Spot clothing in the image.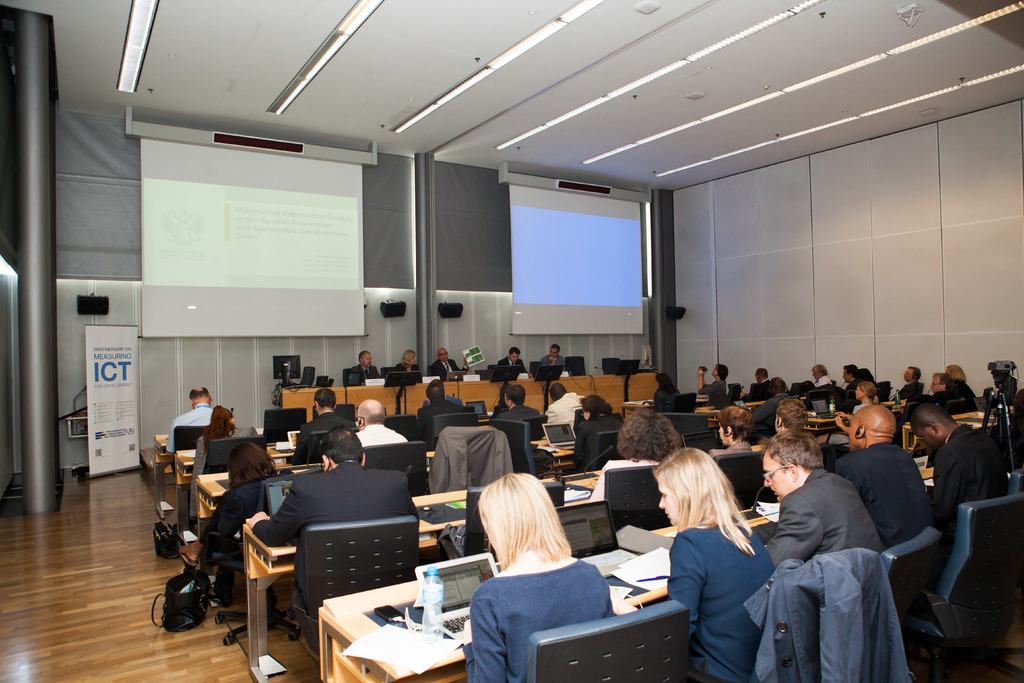
clothing found at (x1=700, y1=381, x2=728, y2=403).
